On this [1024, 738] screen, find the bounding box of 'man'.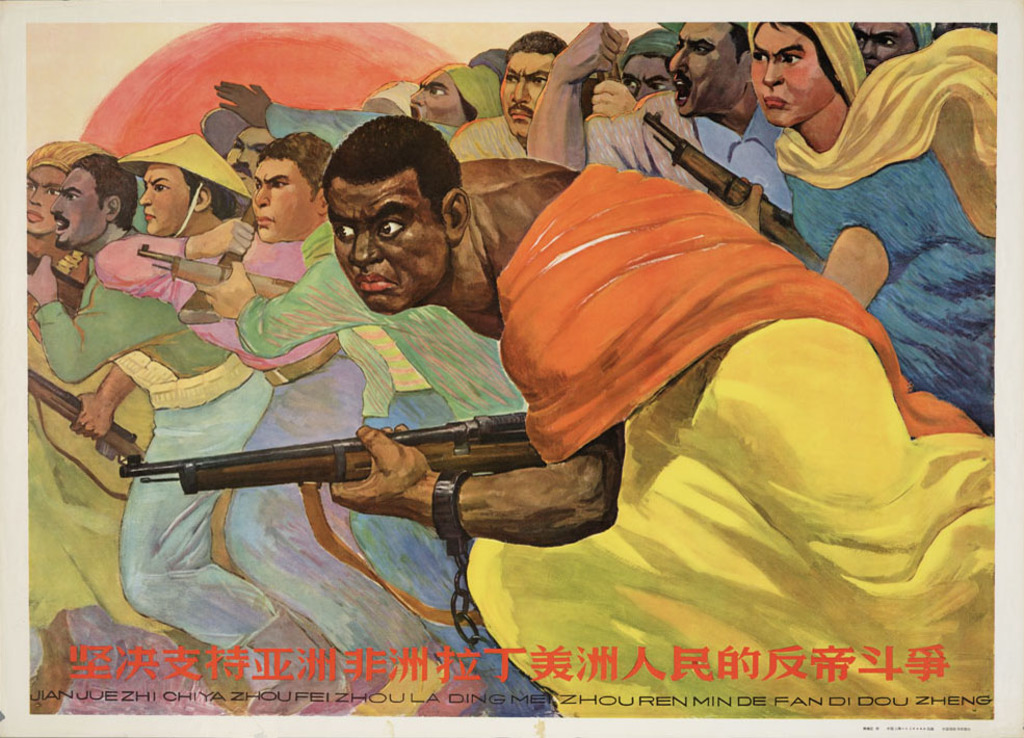
Bounding box: [x1=31, y1=155, x2=262, y2=690].
